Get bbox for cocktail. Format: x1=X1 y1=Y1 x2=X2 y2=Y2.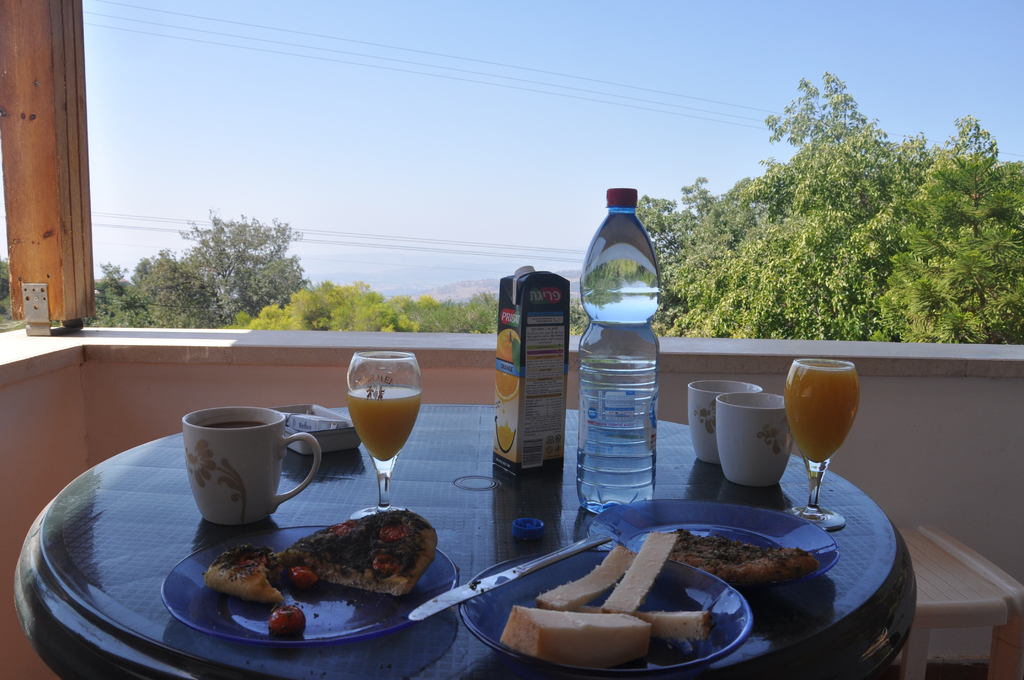
x1=793 y1=351 x2=879 y2=512.
